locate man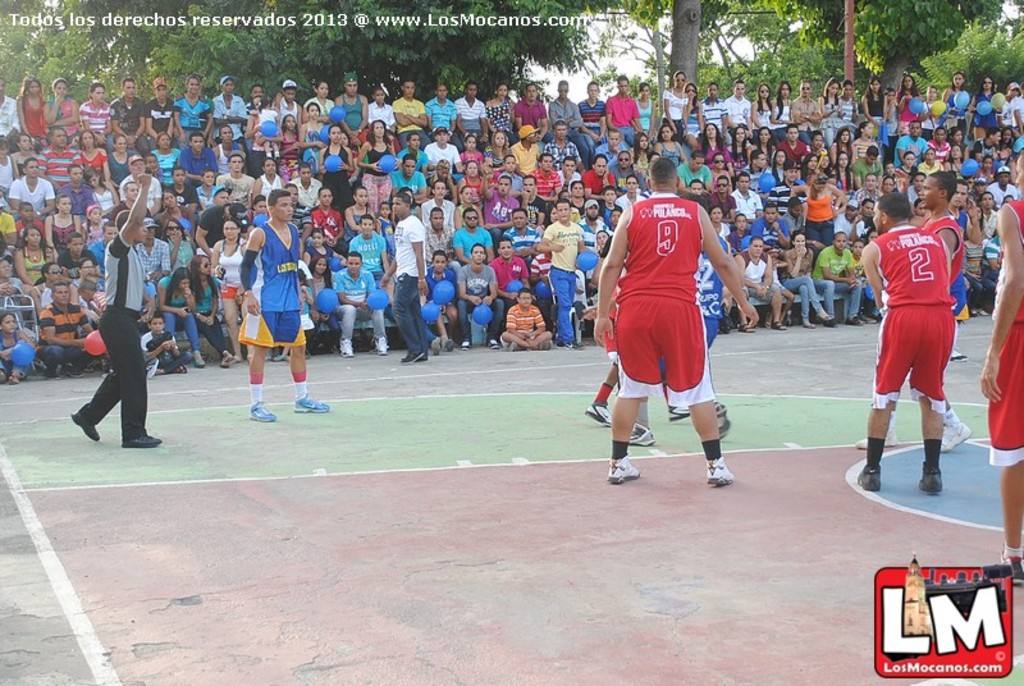
bbox(425, 82, 452, 125)
